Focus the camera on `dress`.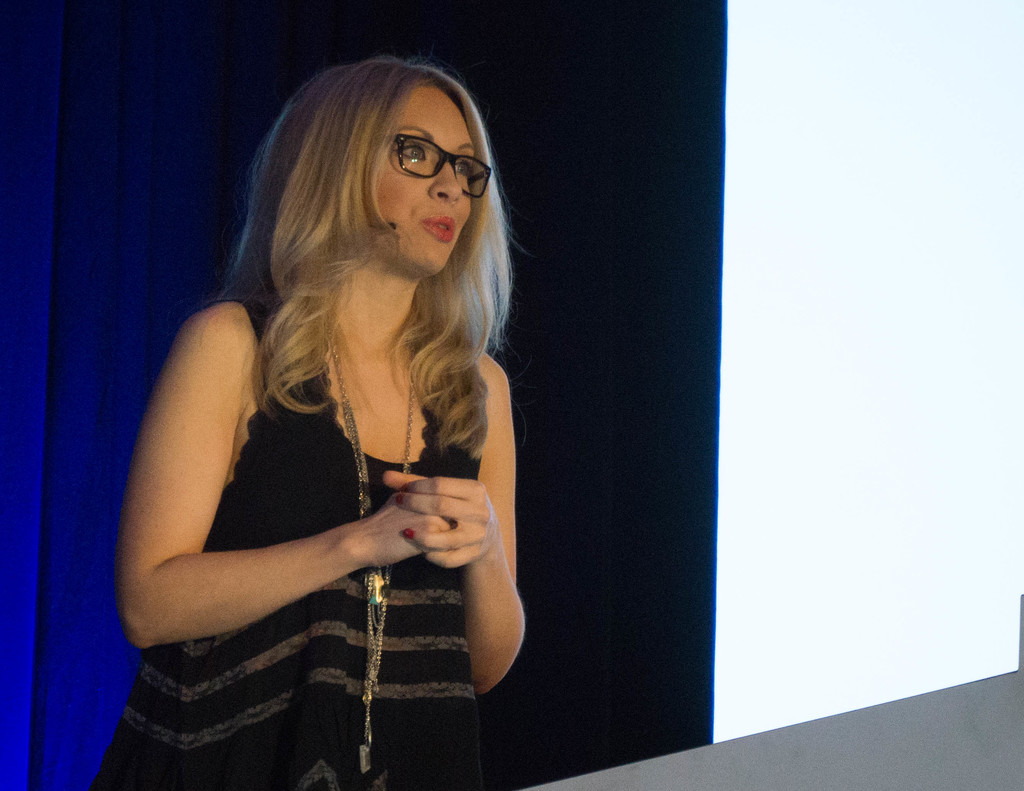
Focus region: [left=84, top=299, right=489, bottom=790].
